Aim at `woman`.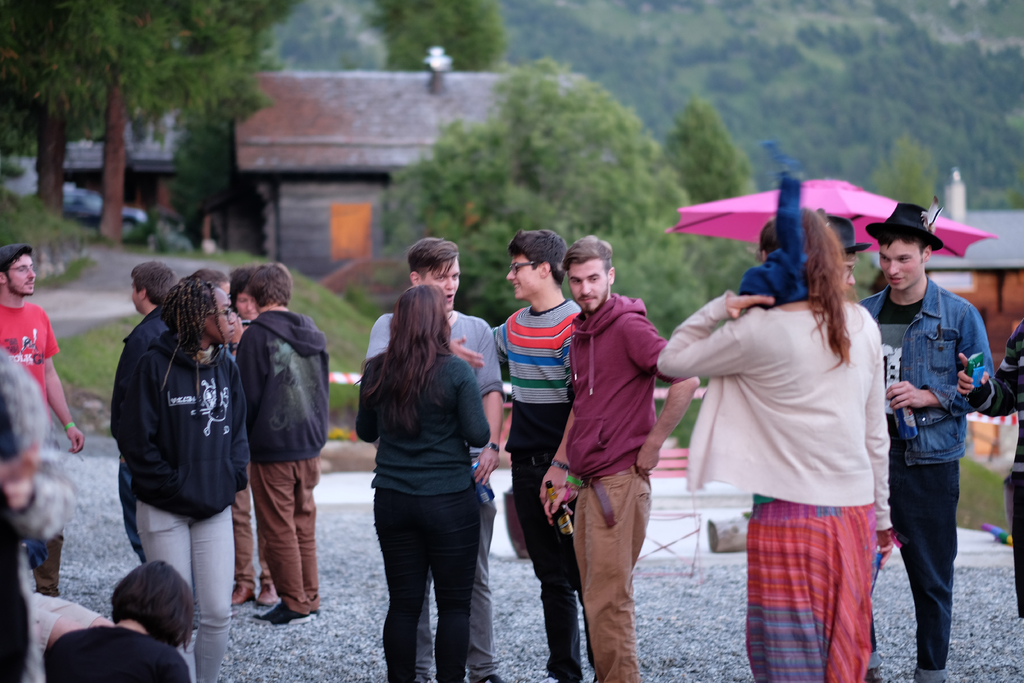
Aimed at <box>653,199,898,682</box>.
